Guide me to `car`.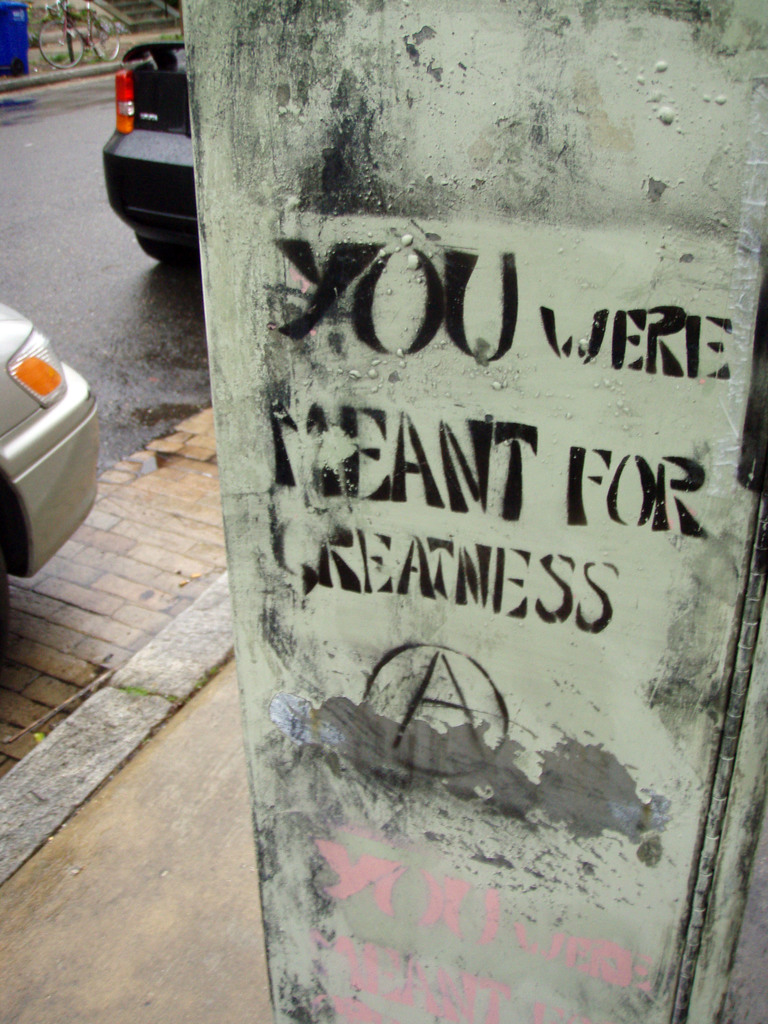
Guidance: [x1=90, y1=58, x2=212, y2=267].
